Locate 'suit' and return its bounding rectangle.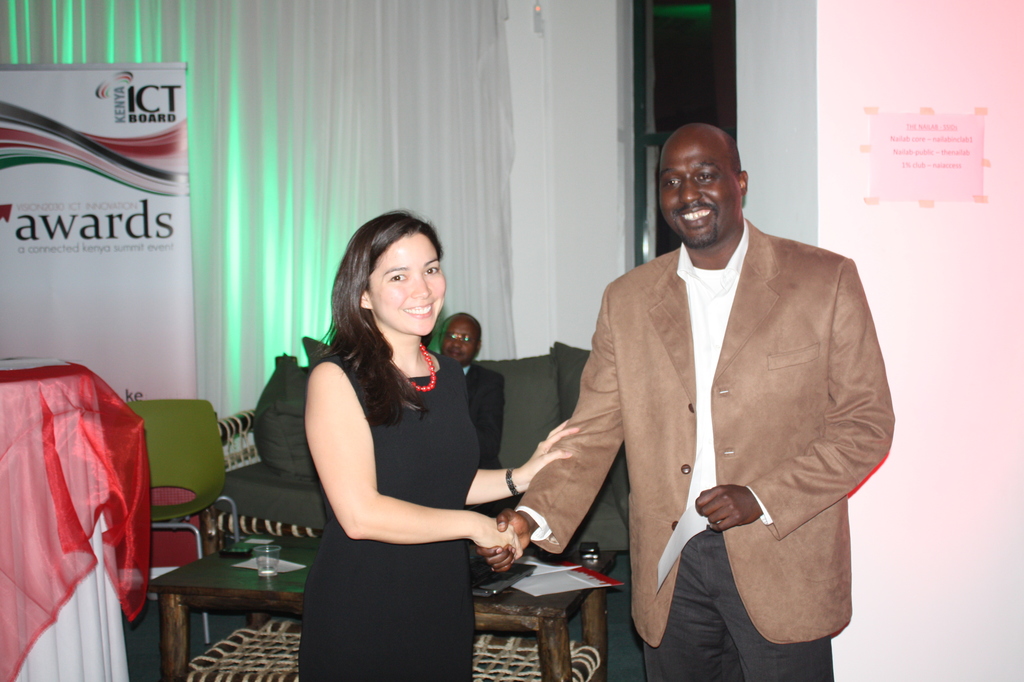
[left=464, top=363, right=504, bottom=512].
